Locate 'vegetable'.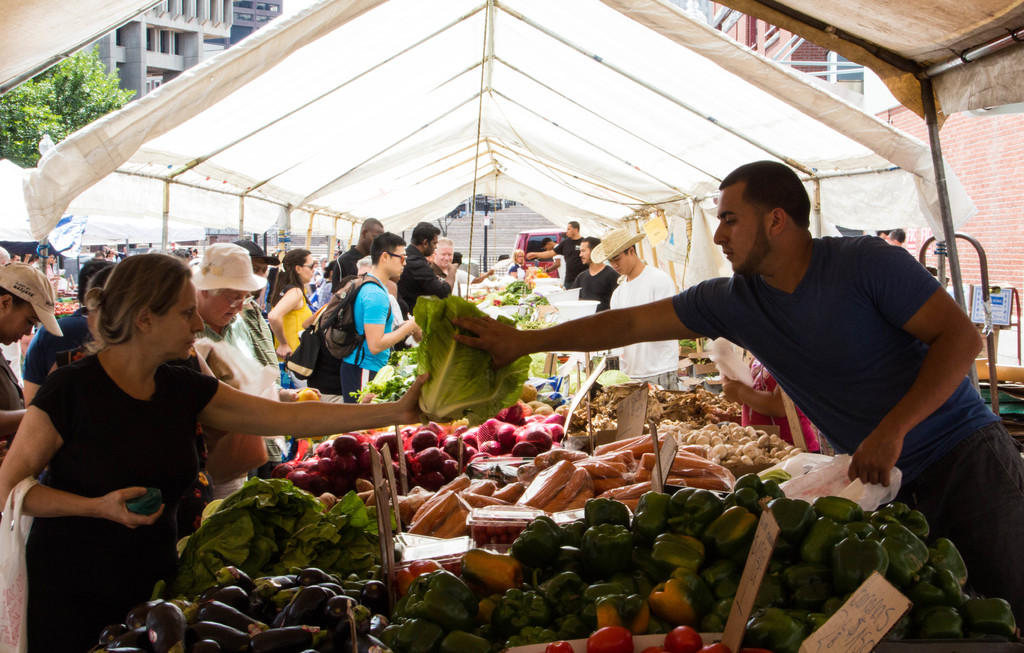
Bounding box: box=[411, 297, 532, 427].
